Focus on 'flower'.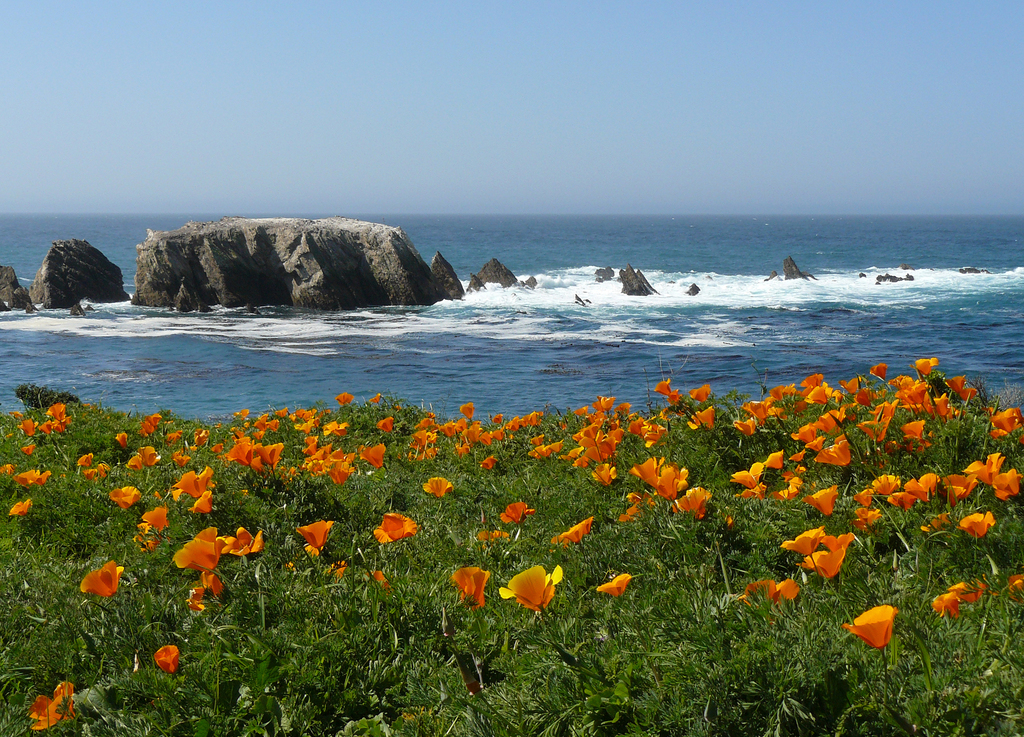
Focused at bbox=(220, 526, 260, 558).
